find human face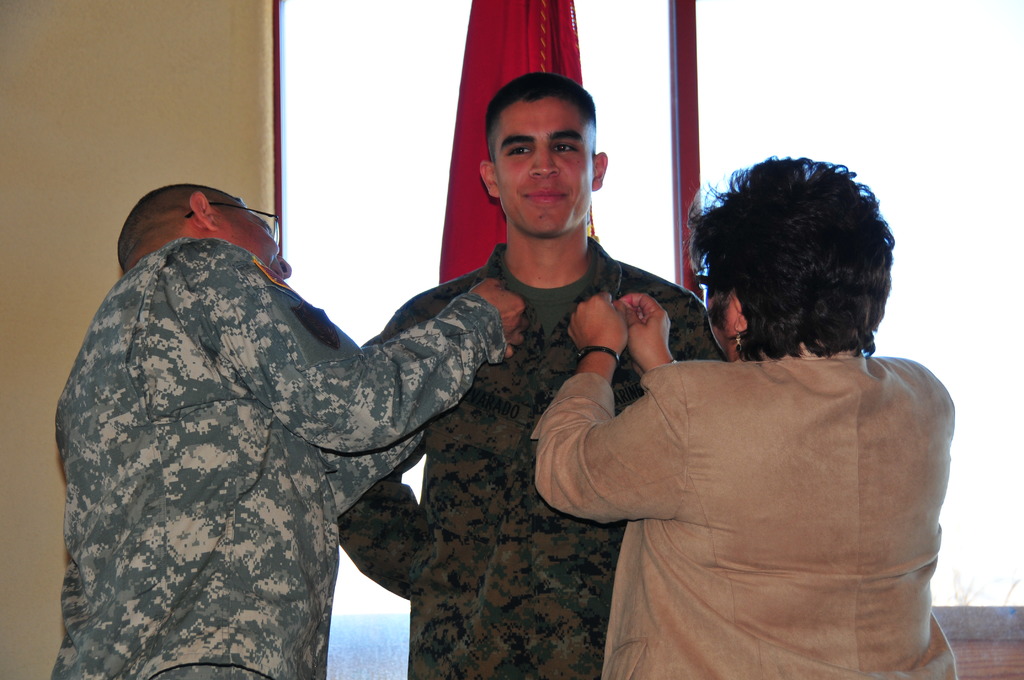
[219,198,292,278]
